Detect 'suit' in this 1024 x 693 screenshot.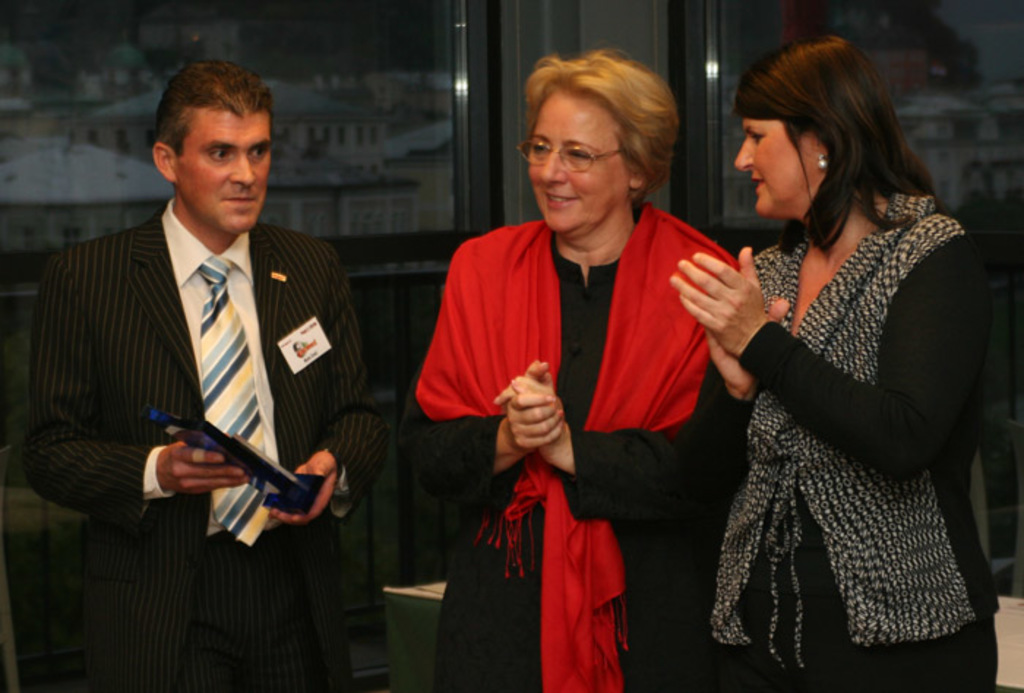
Detection: bbox(31, 216, 383, 689).
